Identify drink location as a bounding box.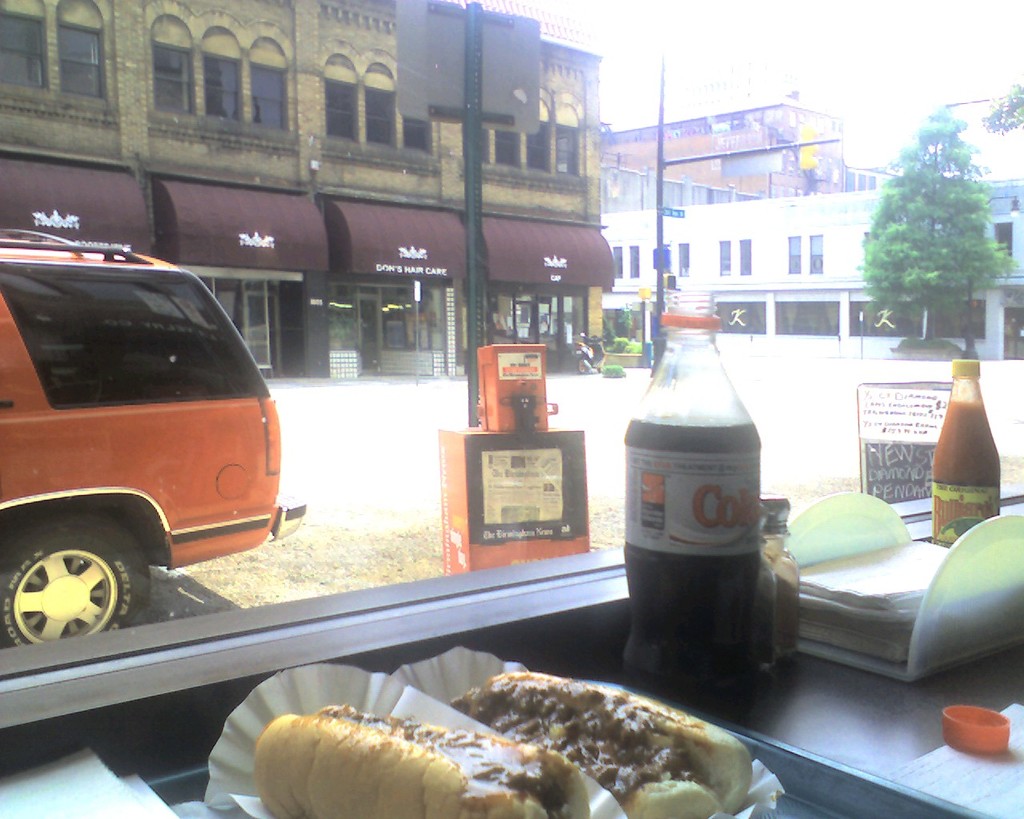
<region>625, 418, 760, 720</region>.
